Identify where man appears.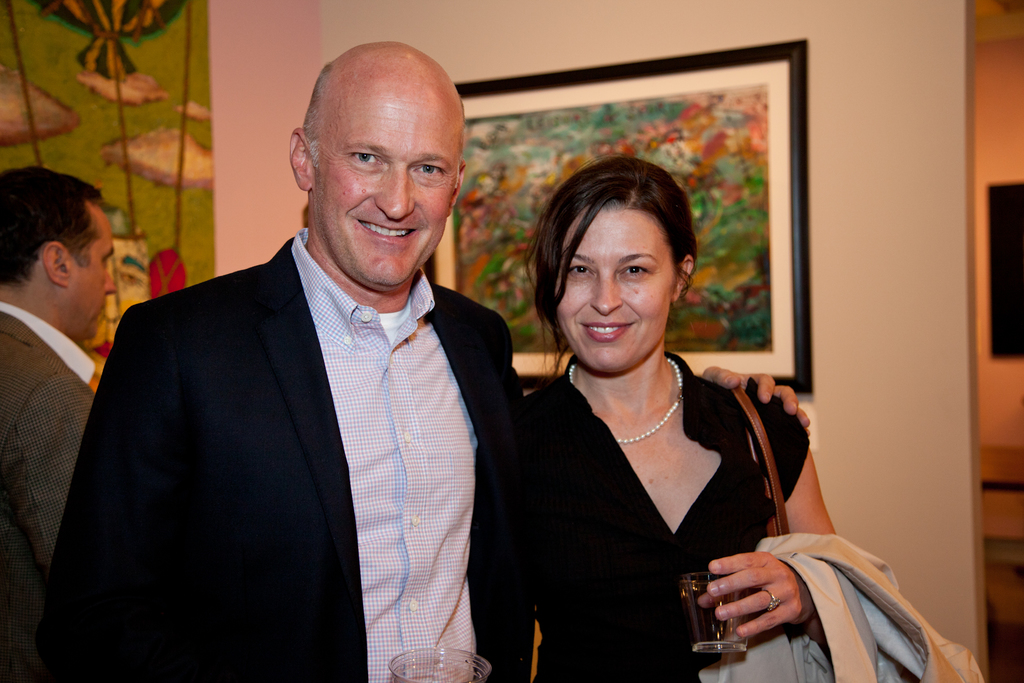
Appears at [0, 165, 157, 590].
